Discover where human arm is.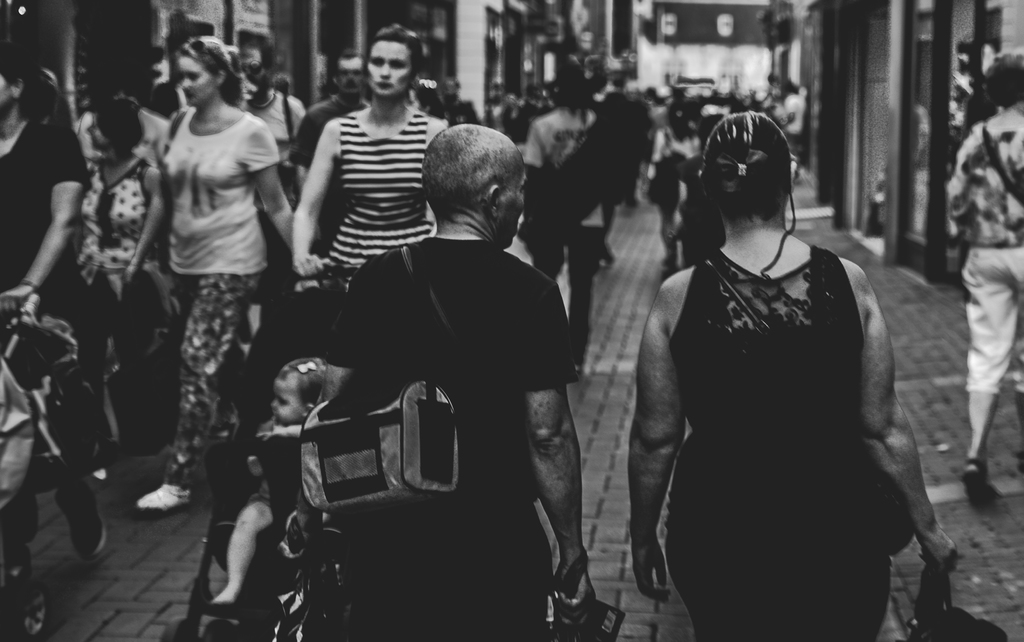
Discovered at [255, 420, 298, 435].
